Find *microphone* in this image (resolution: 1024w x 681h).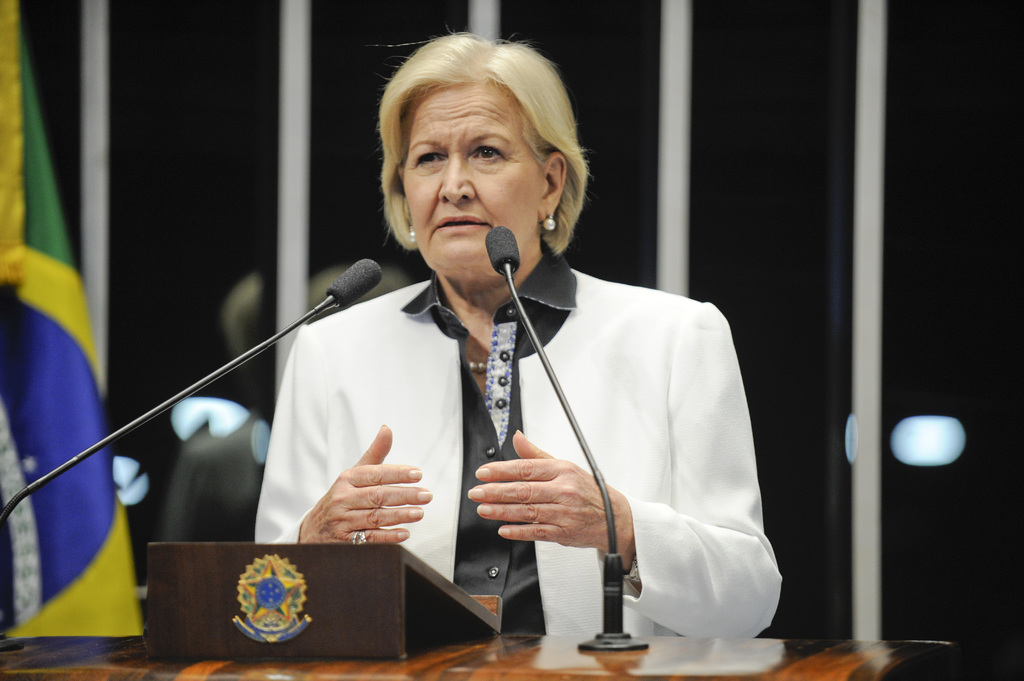
{"left": 326, "top": 256, "right": 387, "bottom": 308}.
